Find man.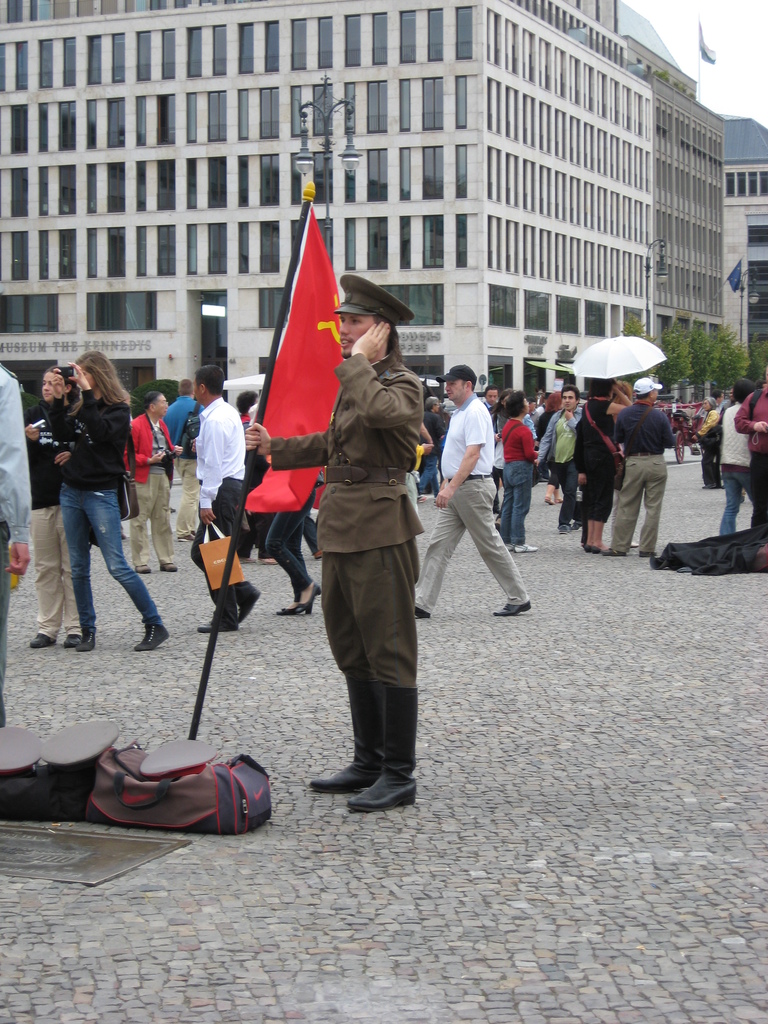
bbox(241, 278, 440, 811).
